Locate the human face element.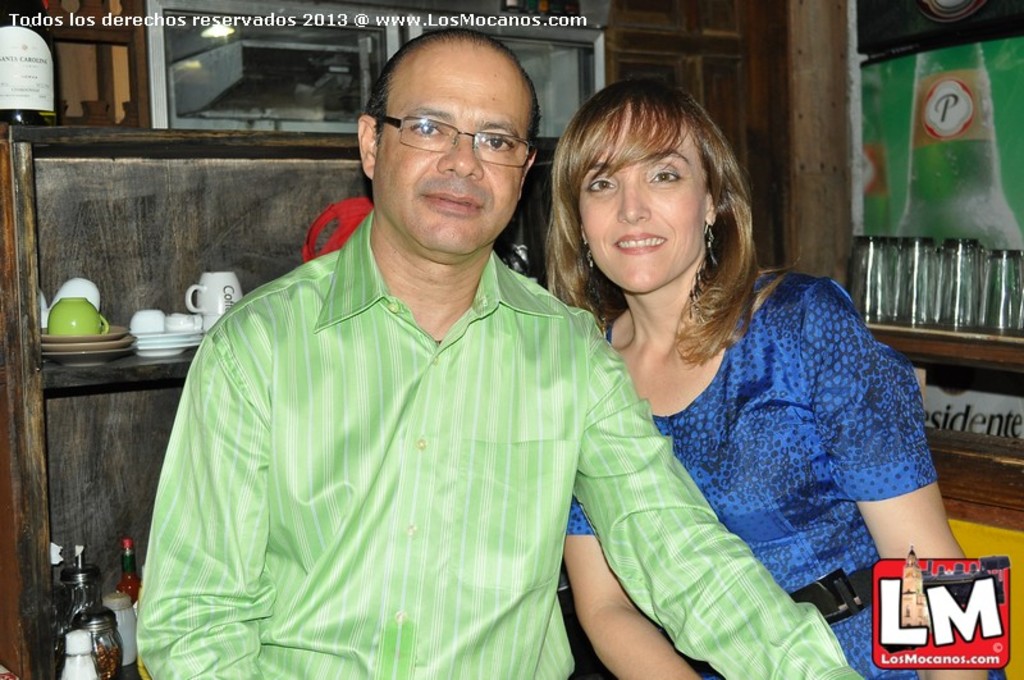
Element bbox: 585 113 712 293.
